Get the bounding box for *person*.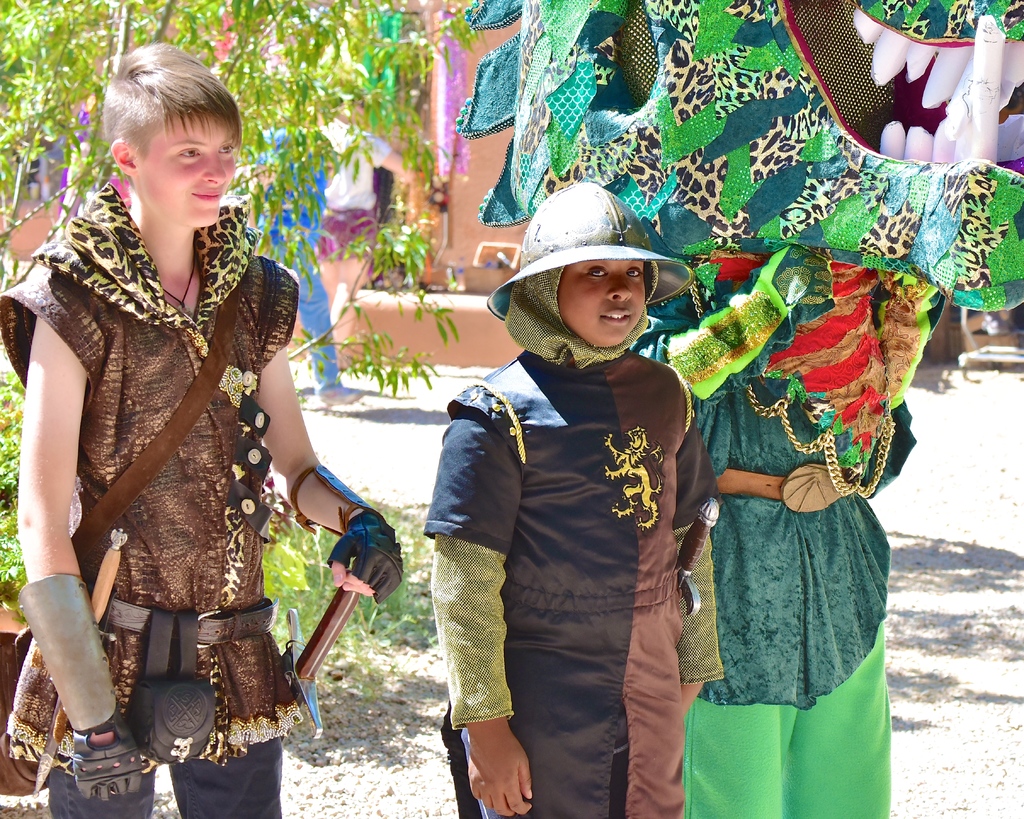
(left=424, top=182, right=714, bottom=818).
